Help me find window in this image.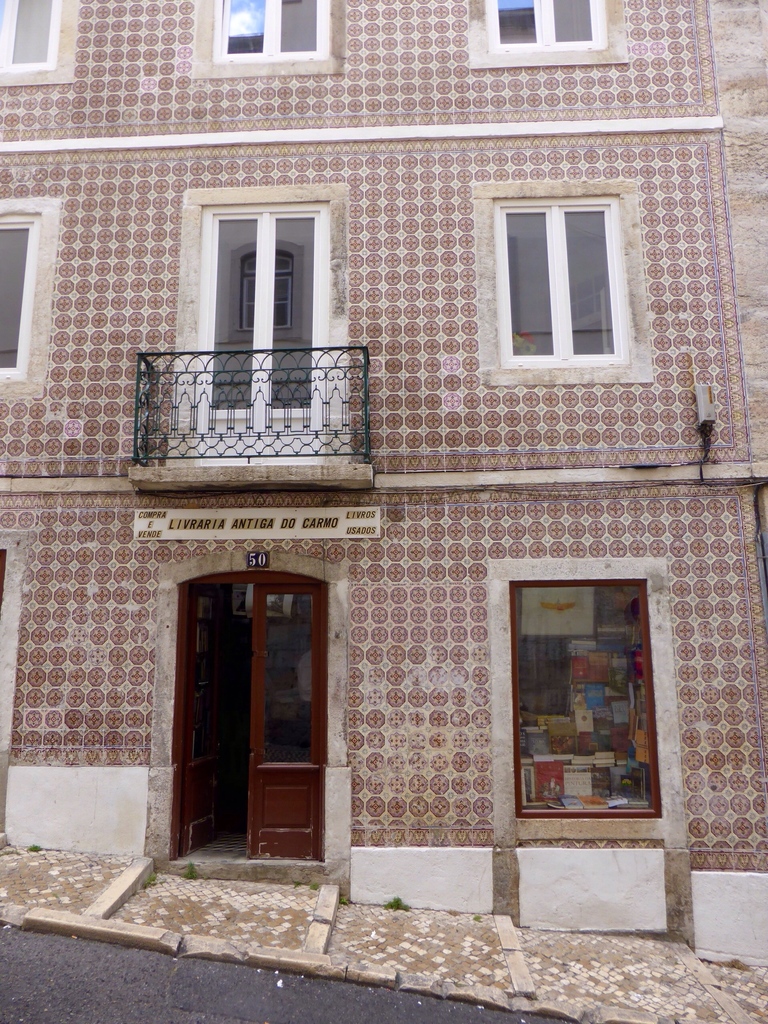
Found it: 499,577,666,813.
